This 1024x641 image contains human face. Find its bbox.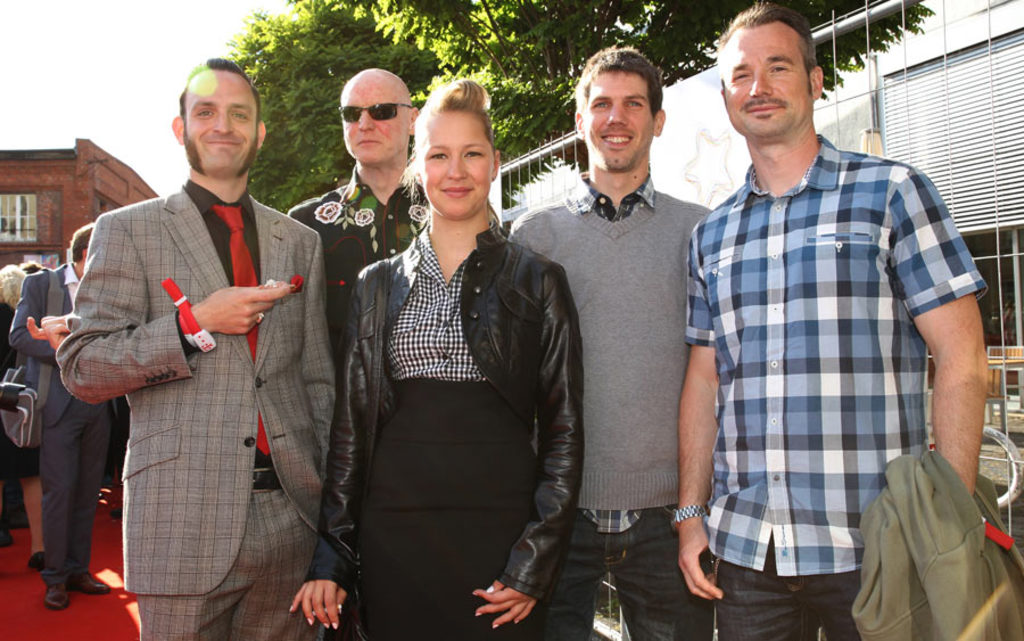
342, 77, 410, 162.
